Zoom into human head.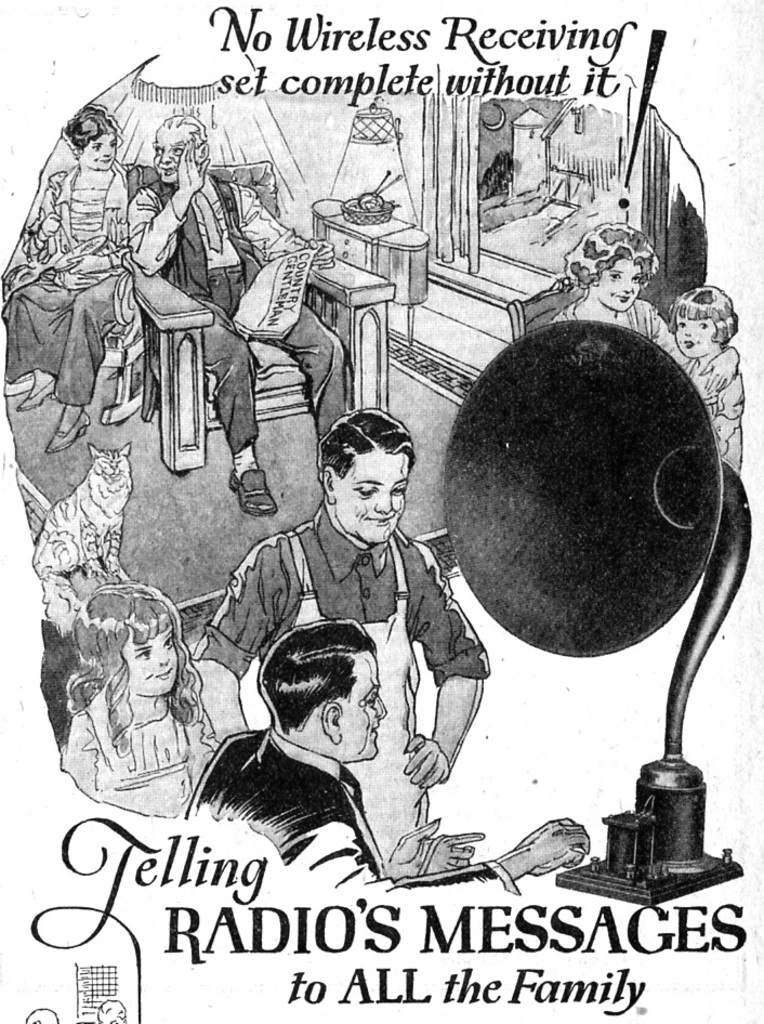
Zoom target: rect(563, 219, 662, 313).
